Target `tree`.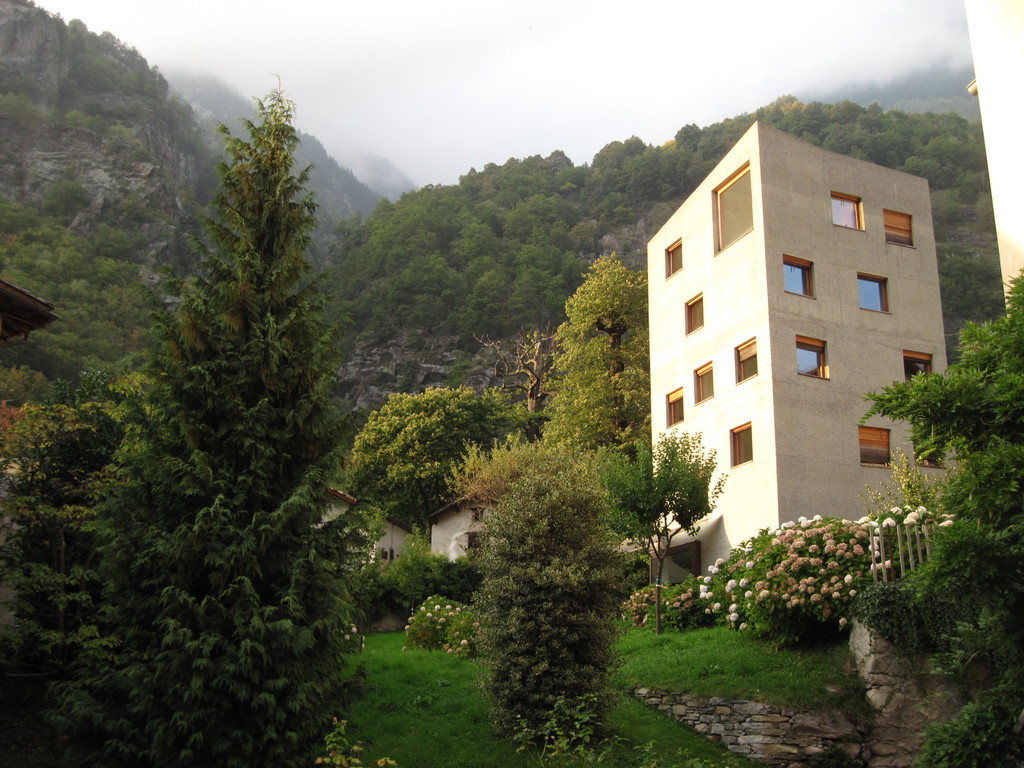
Target region: x1=340, y1=385, x2=542, y2=531.
